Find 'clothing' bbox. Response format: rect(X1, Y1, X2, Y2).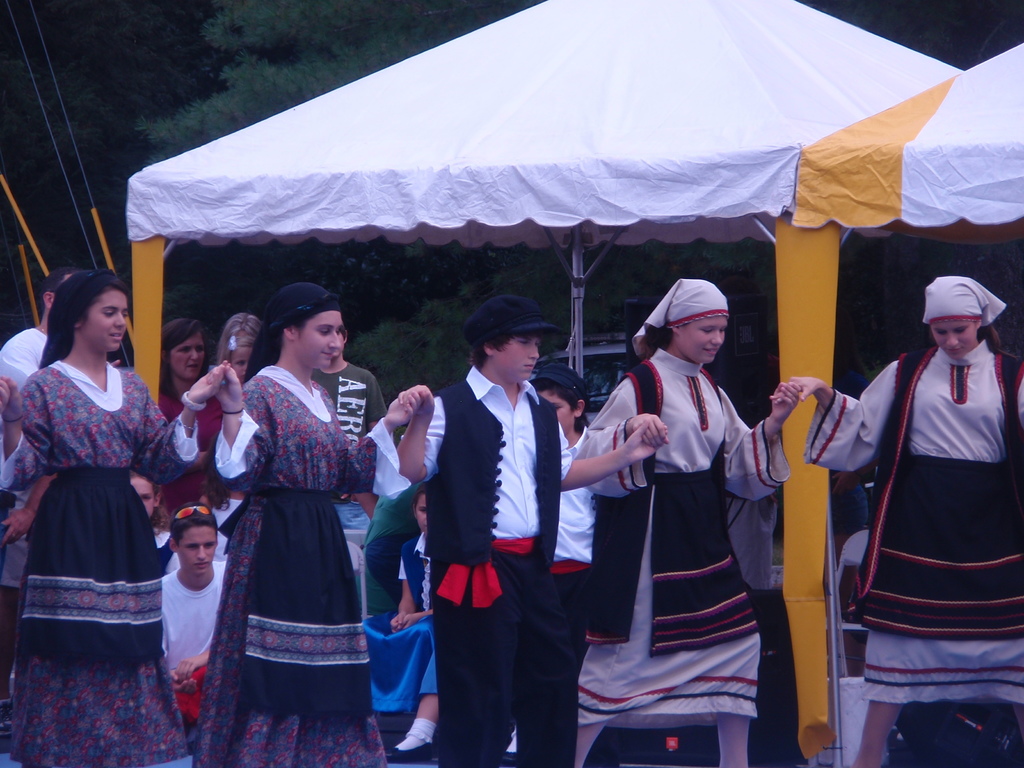
rect(159, 397, 221, 514).
